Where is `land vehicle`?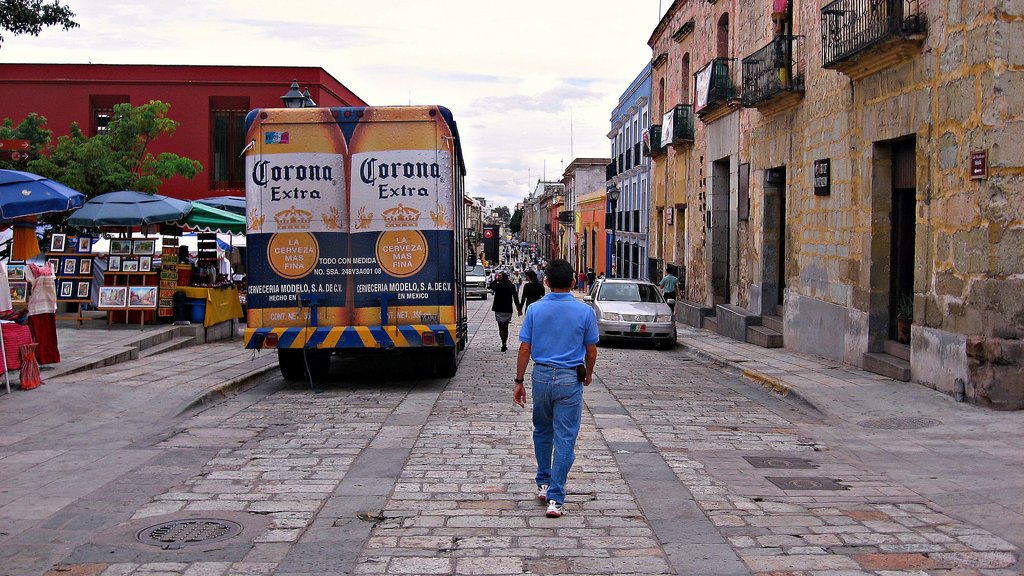
{"left": 240, "top": 105, "right": 465, "bottom": 378}.
